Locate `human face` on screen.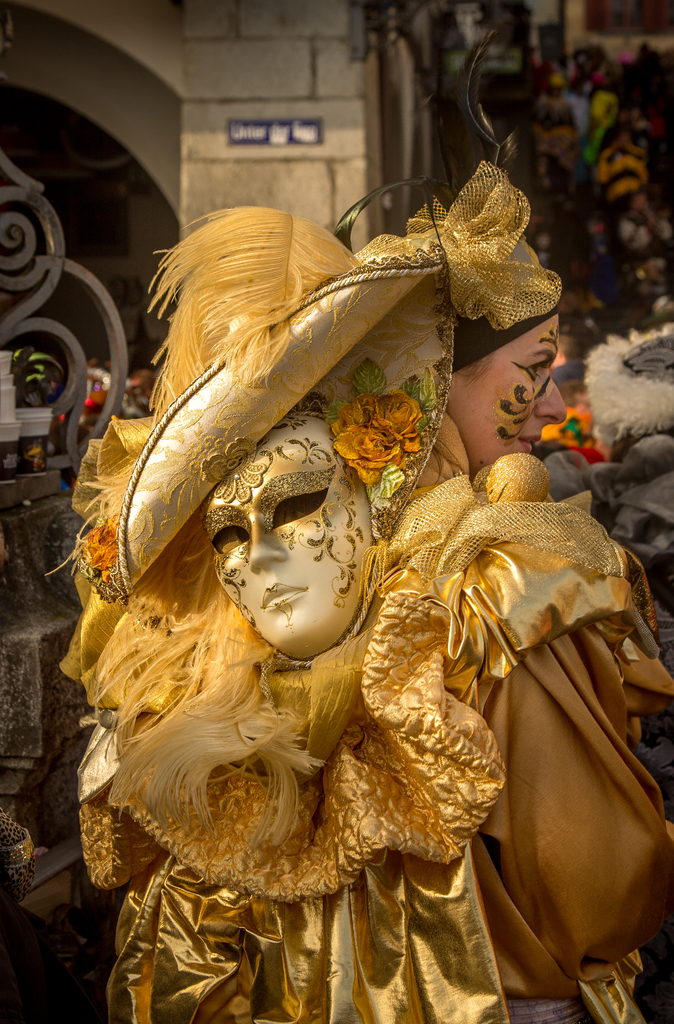
On screen at <region>209, 419, 369, 655</region>.
